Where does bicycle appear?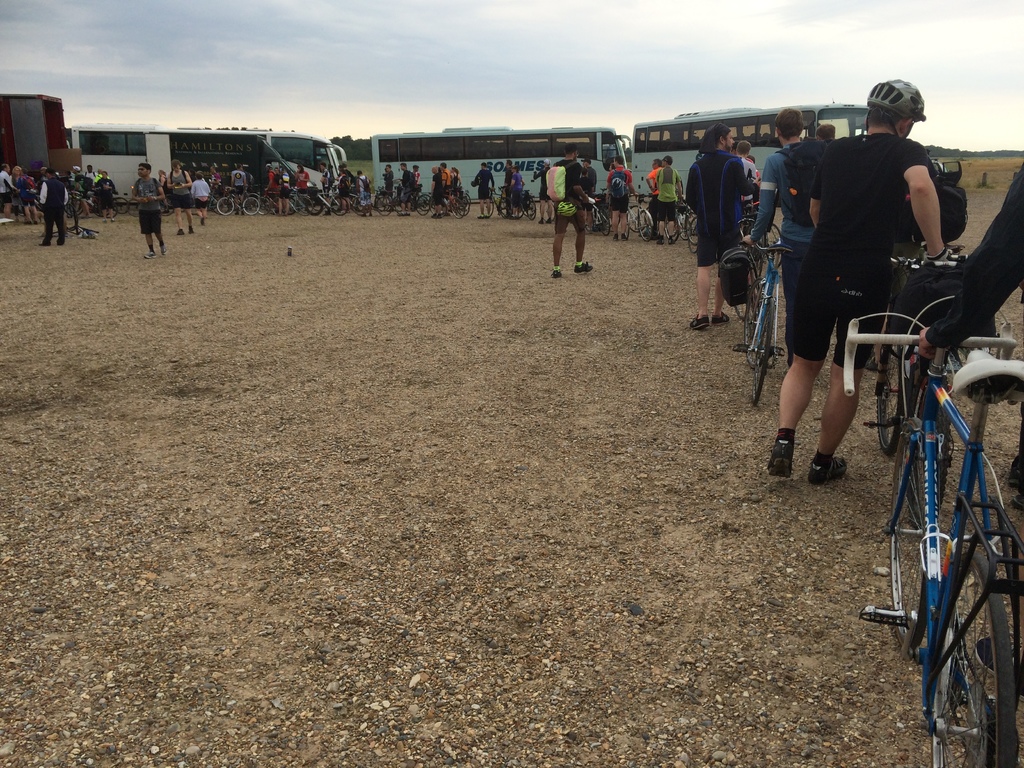
Appears at <box>843,296,1023,765</box>.
